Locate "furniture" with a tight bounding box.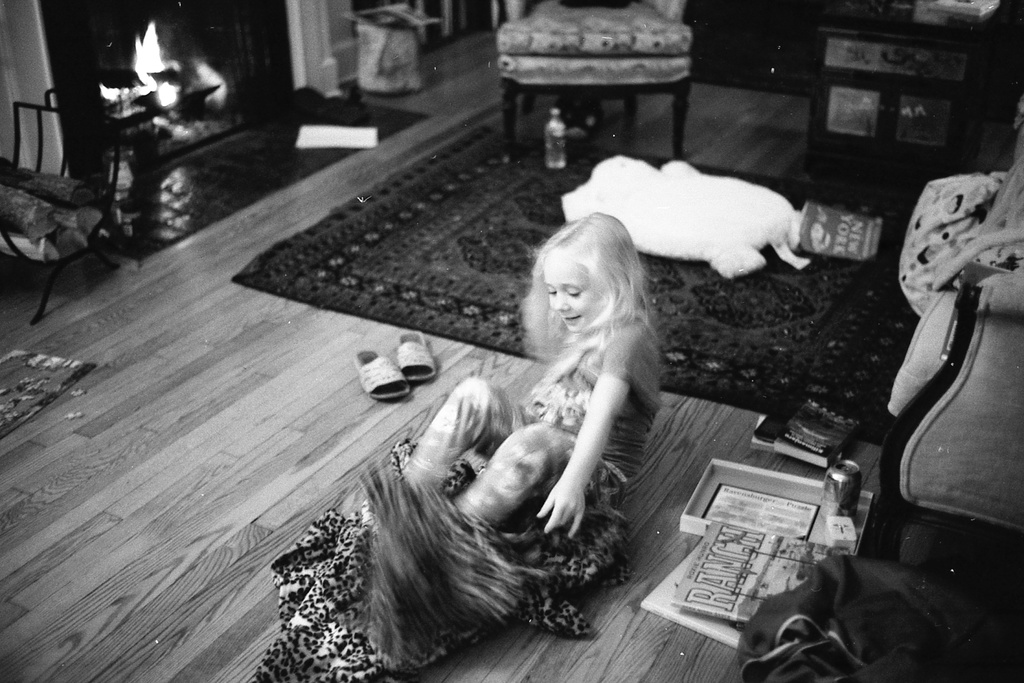
811,21,988,176.
